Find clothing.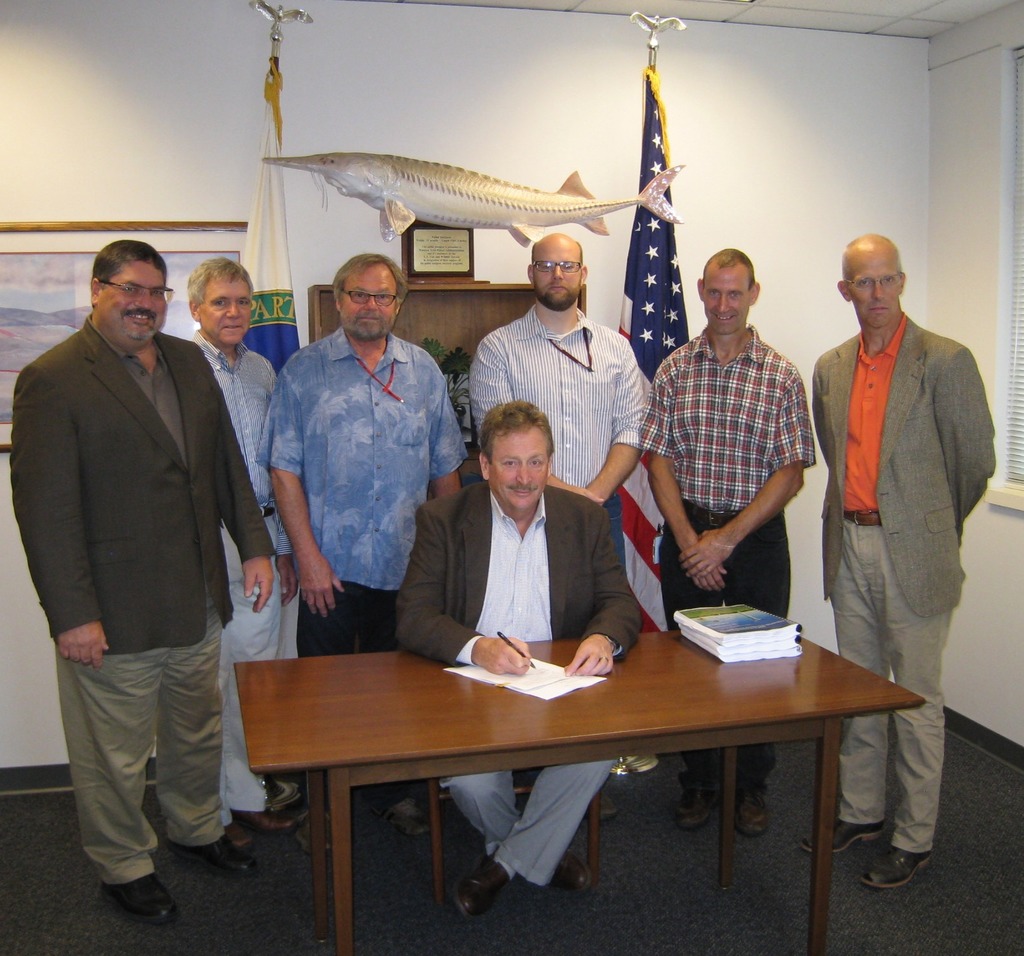
x1=197 y1=319 x2=308 y2=797.
